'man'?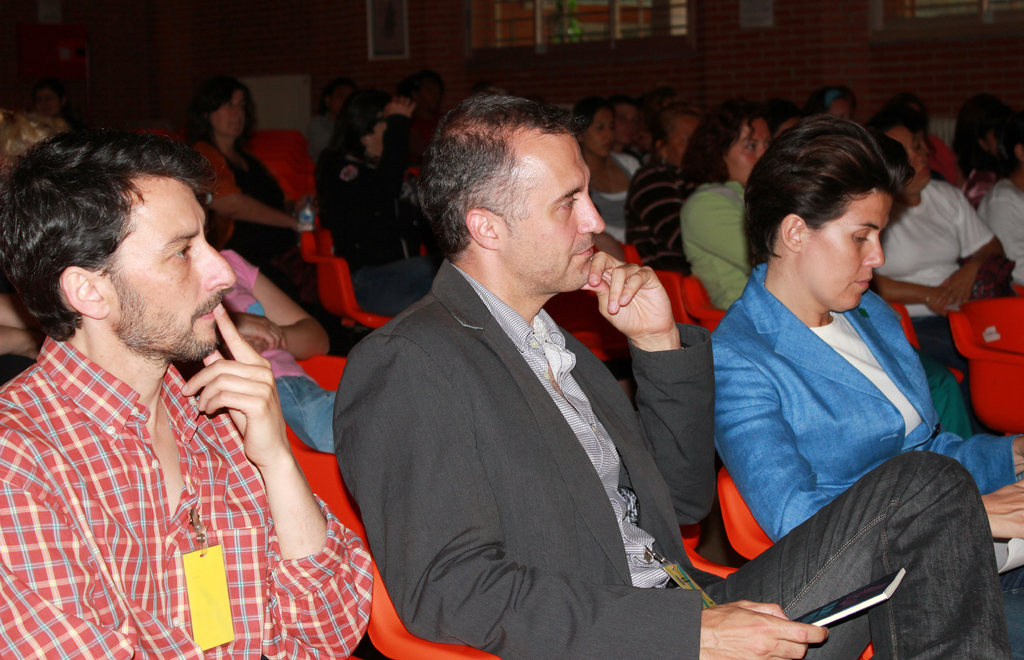
detection(333, 91, 1007, 659)
